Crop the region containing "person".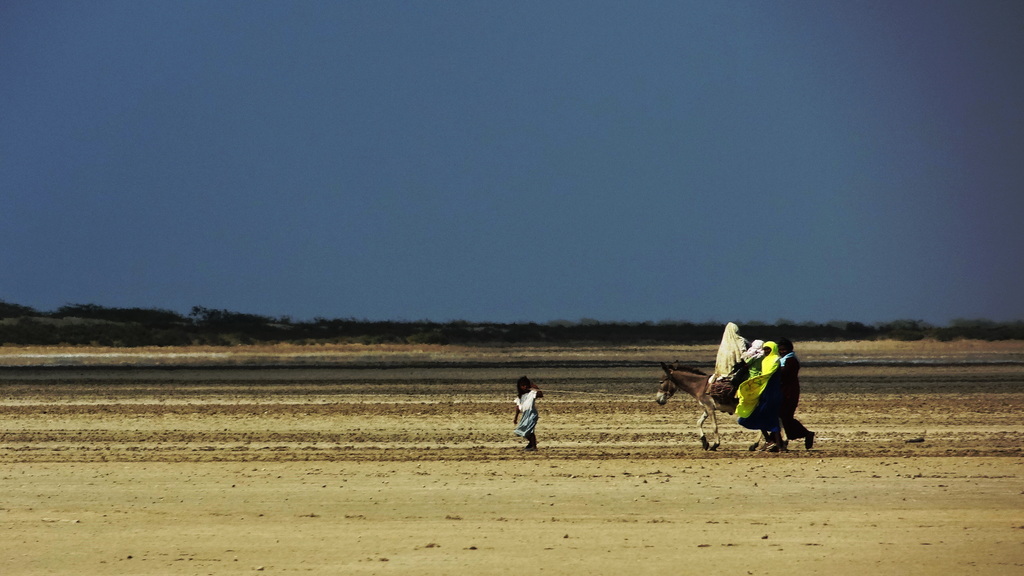
Crop region: x1=511 y1=377 x2=543 y2=456.
